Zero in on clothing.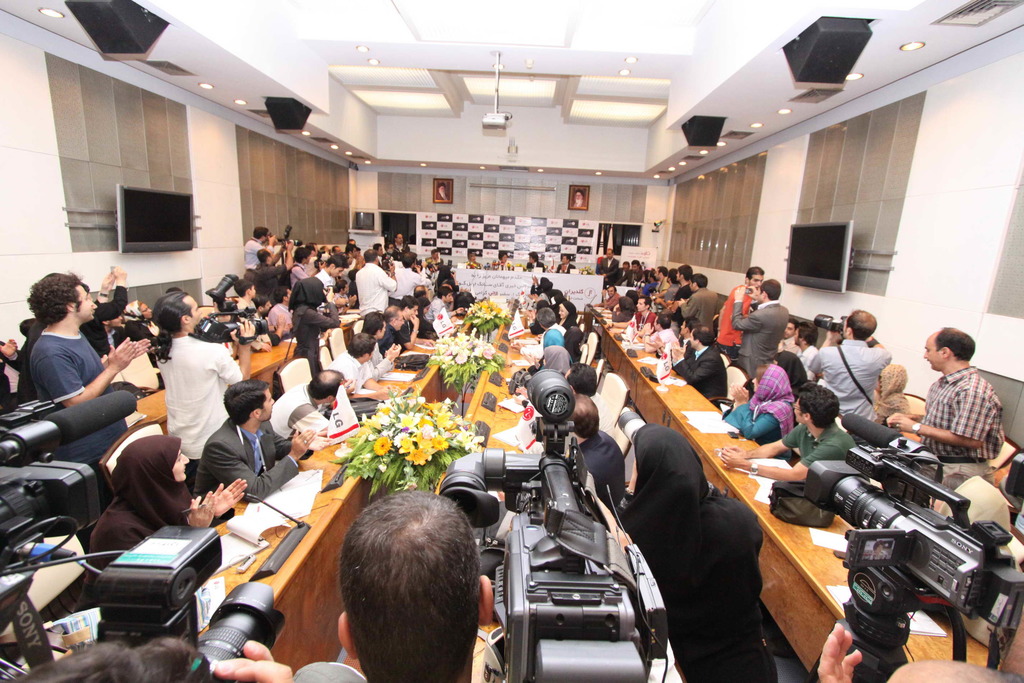
Zeroed in: (left=267, top=385, right=329, bottom=466).
